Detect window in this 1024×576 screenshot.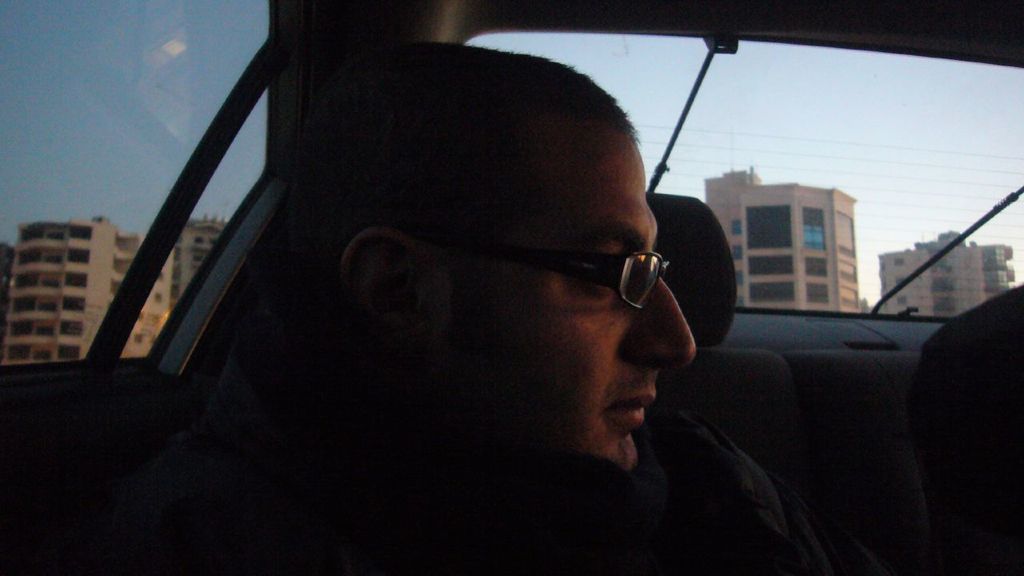
Detection: (730, 220, 741, 234).
